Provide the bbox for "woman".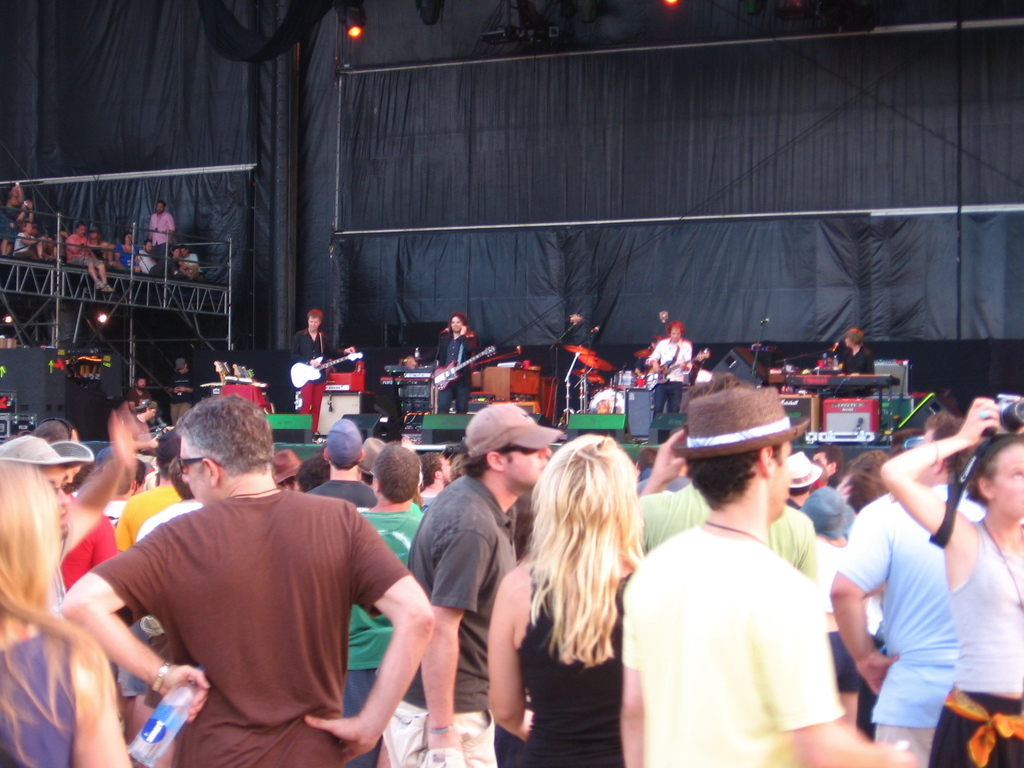
detection(116, 232, 145, 273).
